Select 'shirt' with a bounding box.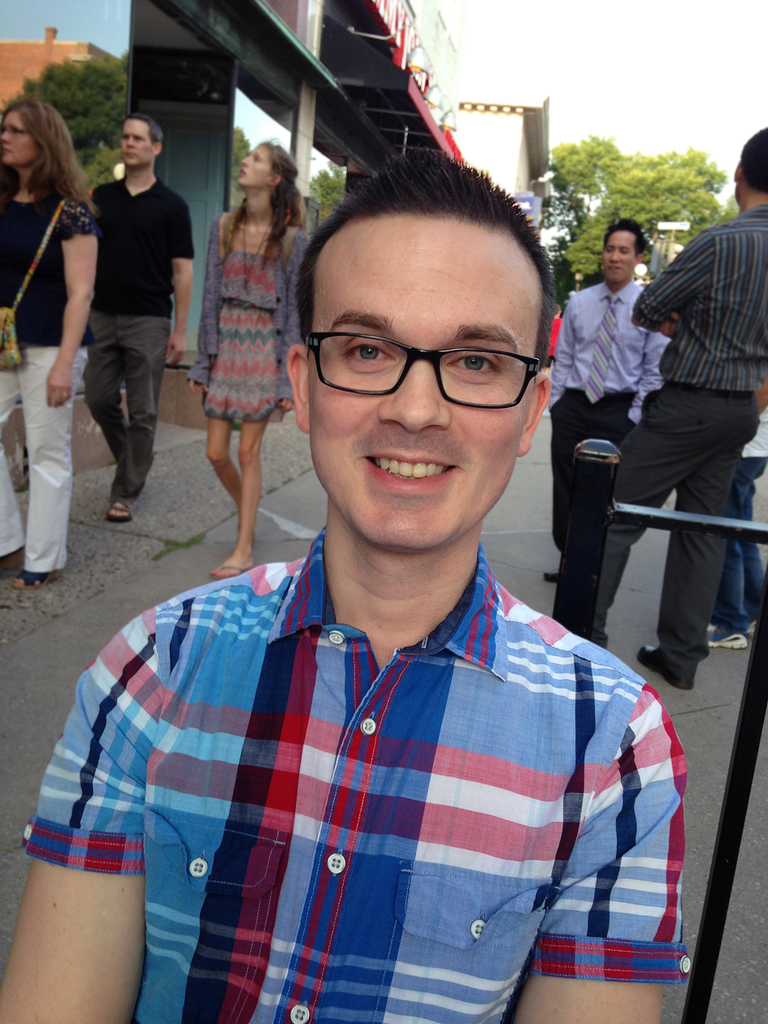
bbox=(638, 202, 767, 388).
